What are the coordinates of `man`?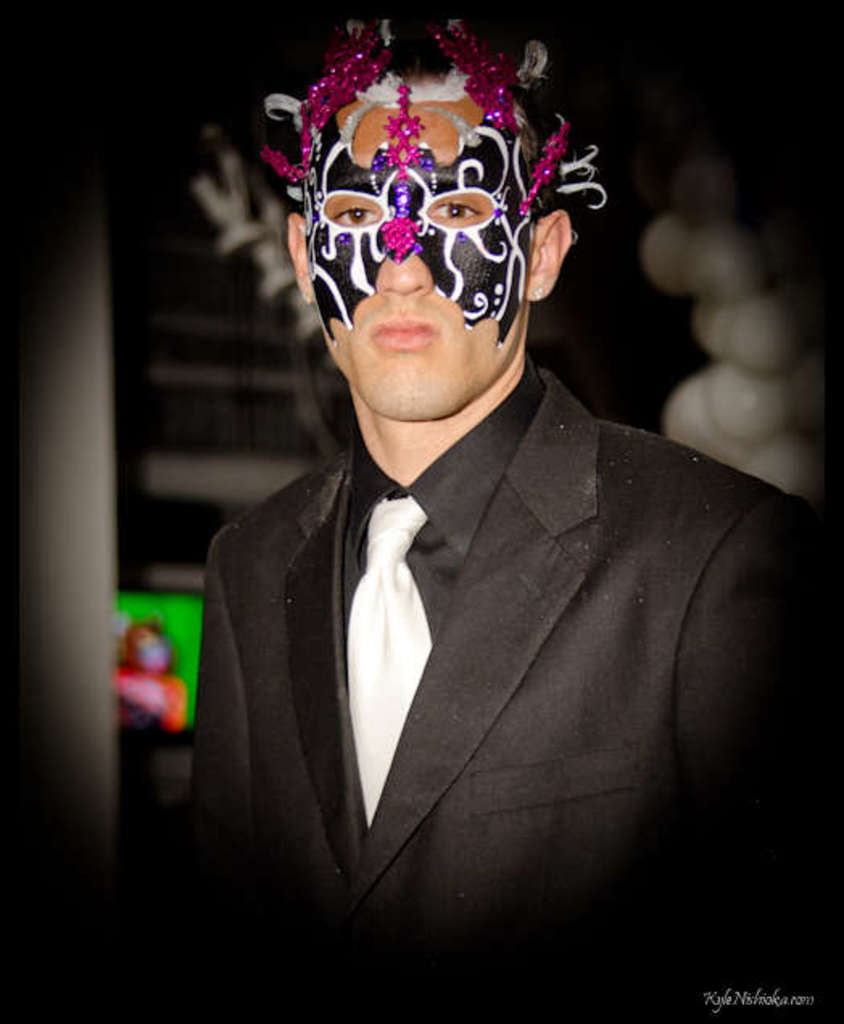
rect(148, 37, 843, 1023).
